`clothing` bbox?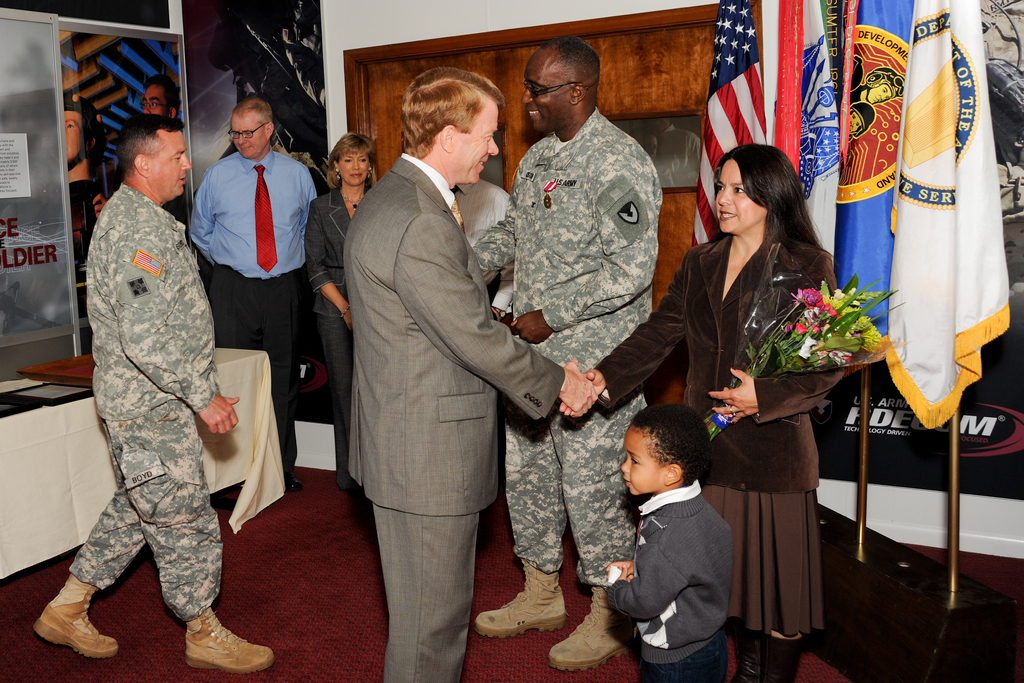
box=[472, 107, 662, 595]
